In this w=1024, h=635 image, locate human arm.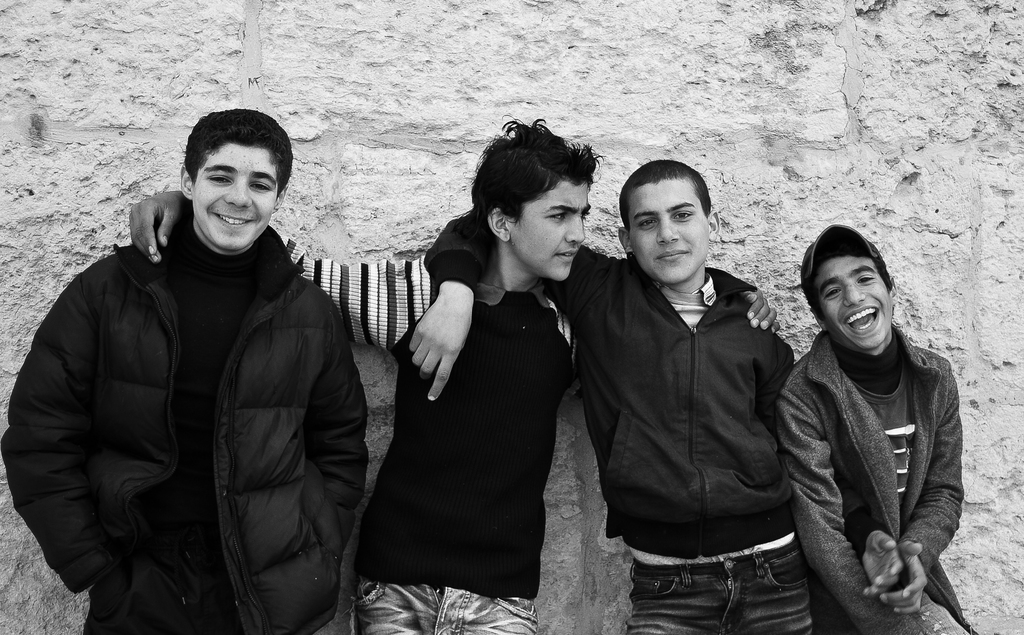
Bounding box: x1=768, y1=351, x2=907, y2=616.
